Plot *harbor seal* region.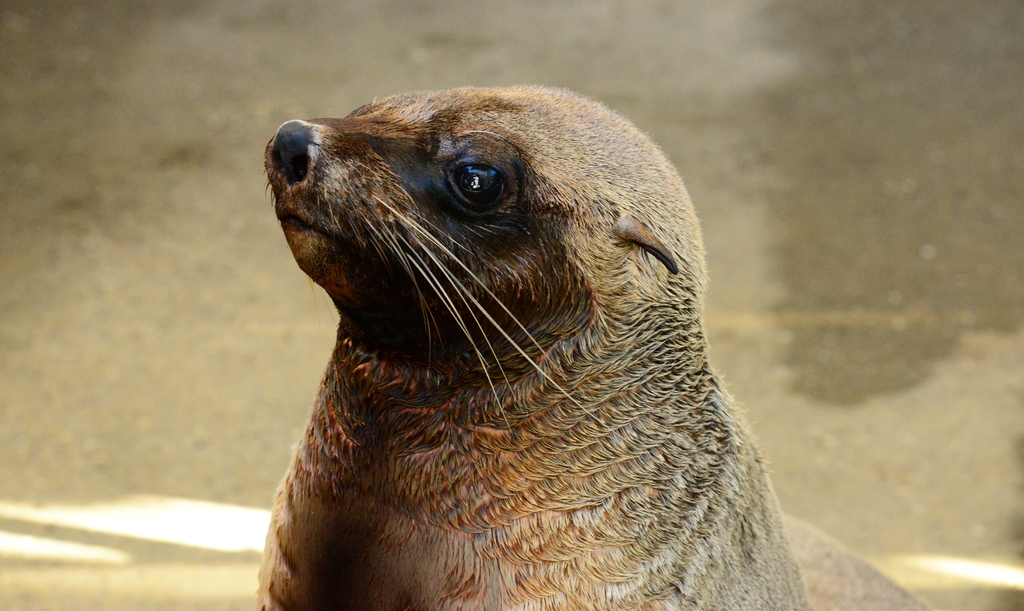
Plotted at (247, 85, 929, 610).
